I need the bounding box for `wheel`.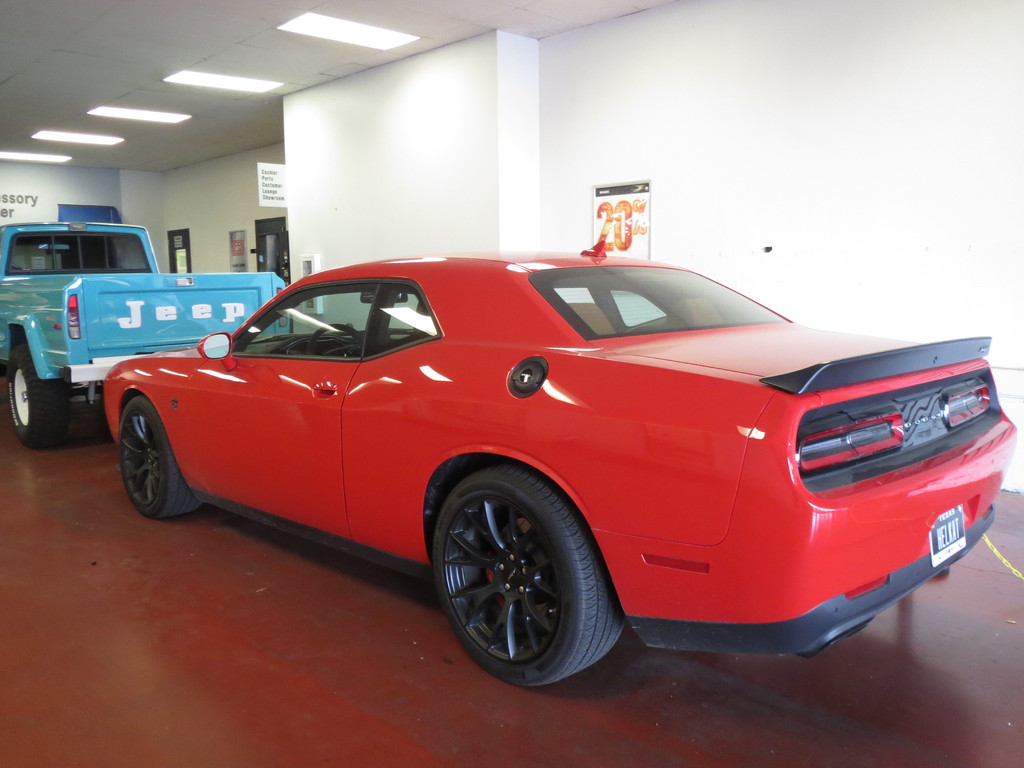
Here it is: (x1=119, y1=397, x2=200, y2=517).
